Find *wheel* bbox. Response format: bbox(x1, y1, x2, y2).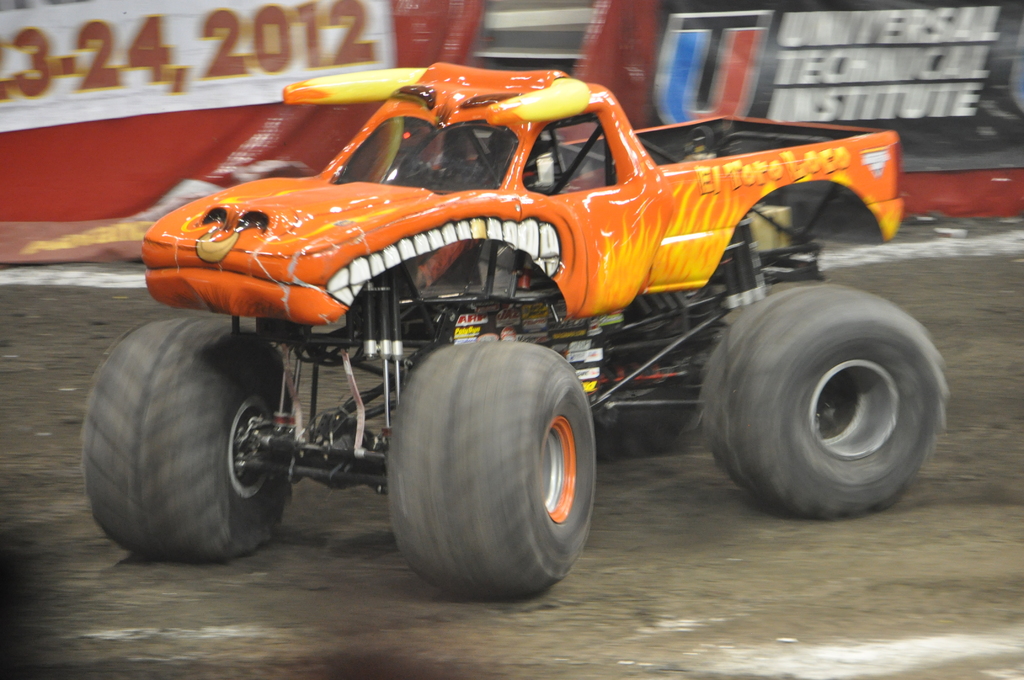
bbox(701, 282, 950, 521).
